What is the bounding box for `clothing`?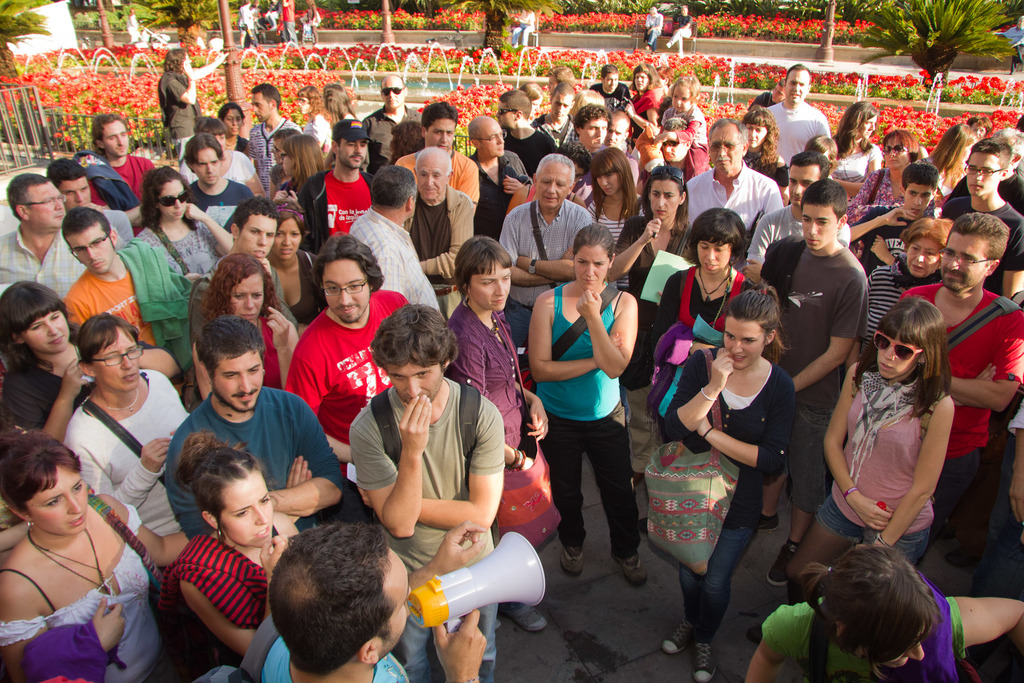
<region>831, 338, 960, 566</region>.
